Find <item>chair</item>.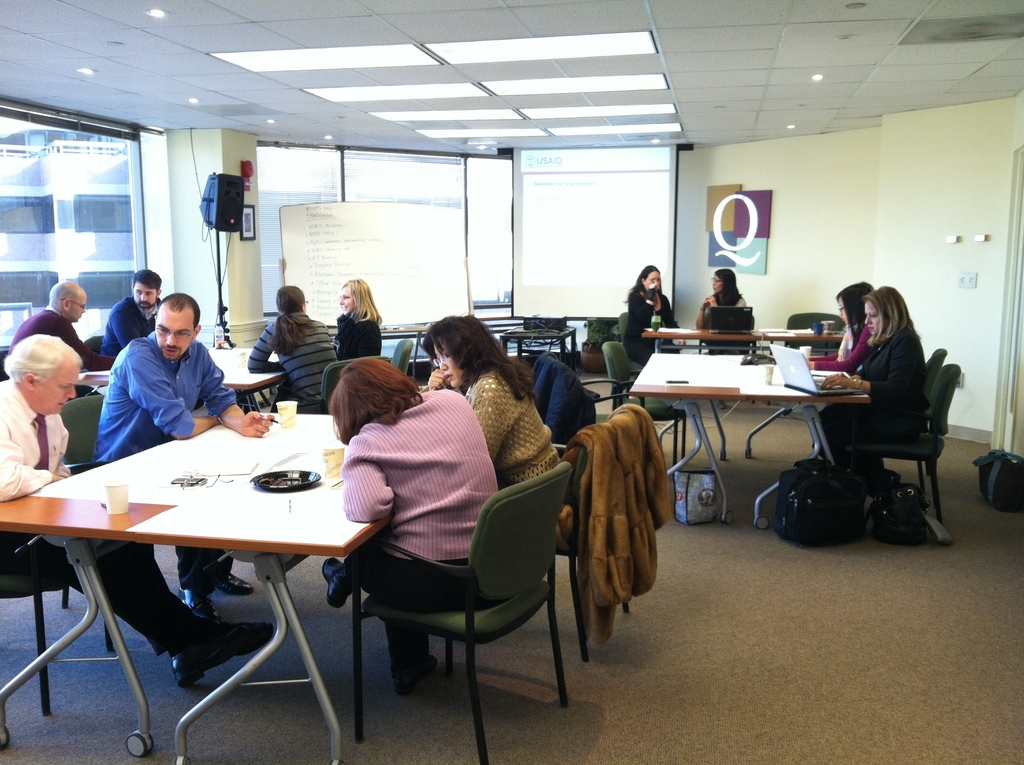
<box>330,414,593,746</box>.
